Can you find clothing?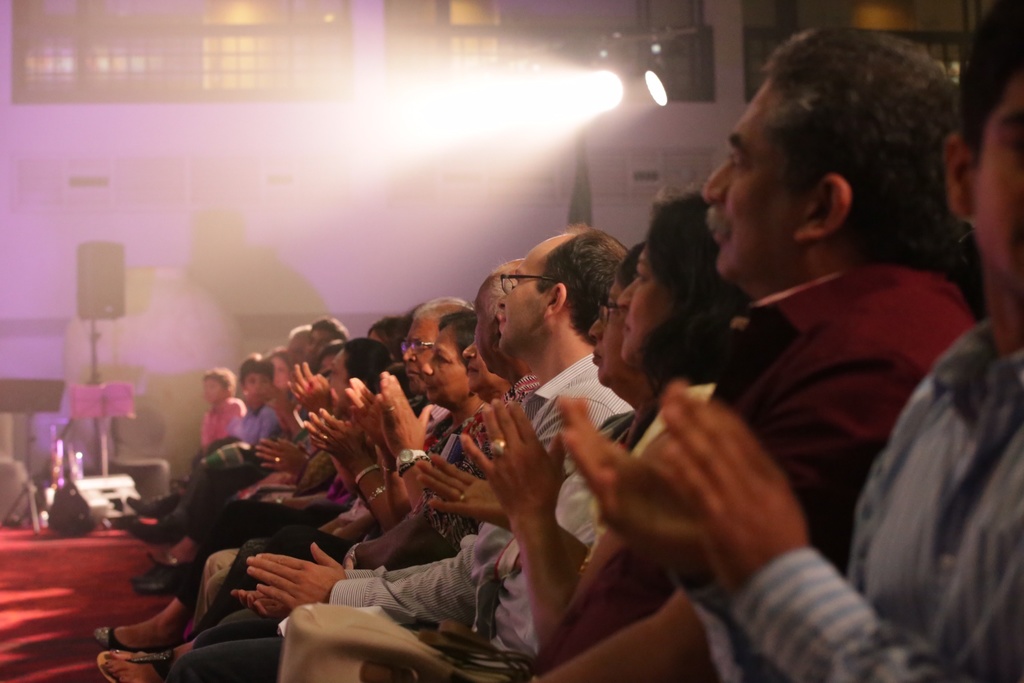
Yes, bounding box: bbox(352, 361, 616, 667).
